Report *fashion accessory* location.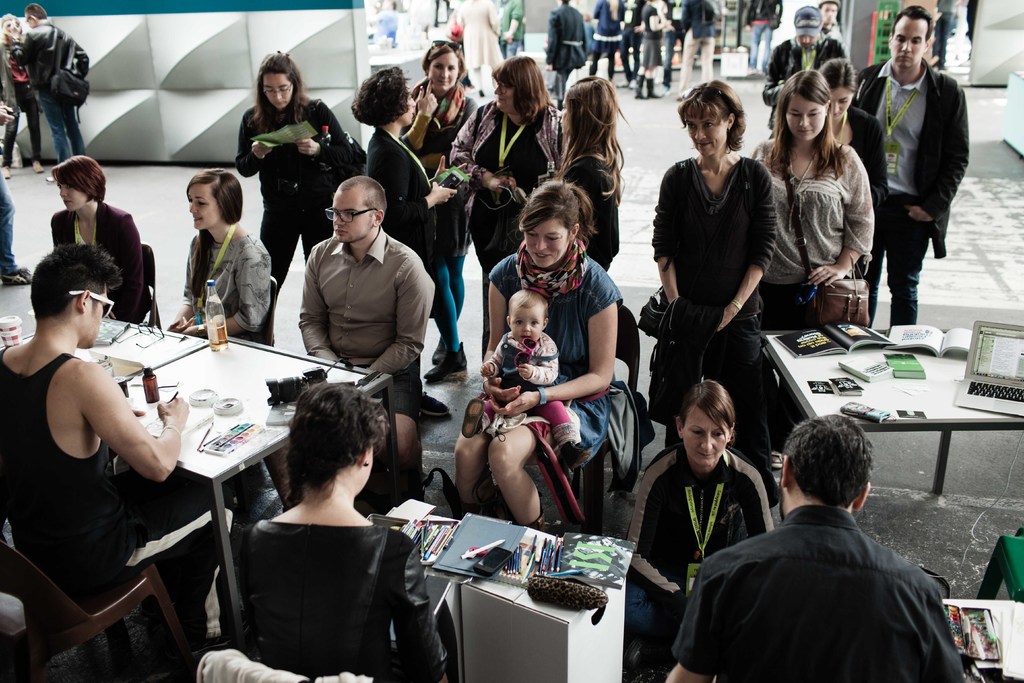
Report: {"x1": 511, "y1": 339, "x2": 534, "y2": 373}.
